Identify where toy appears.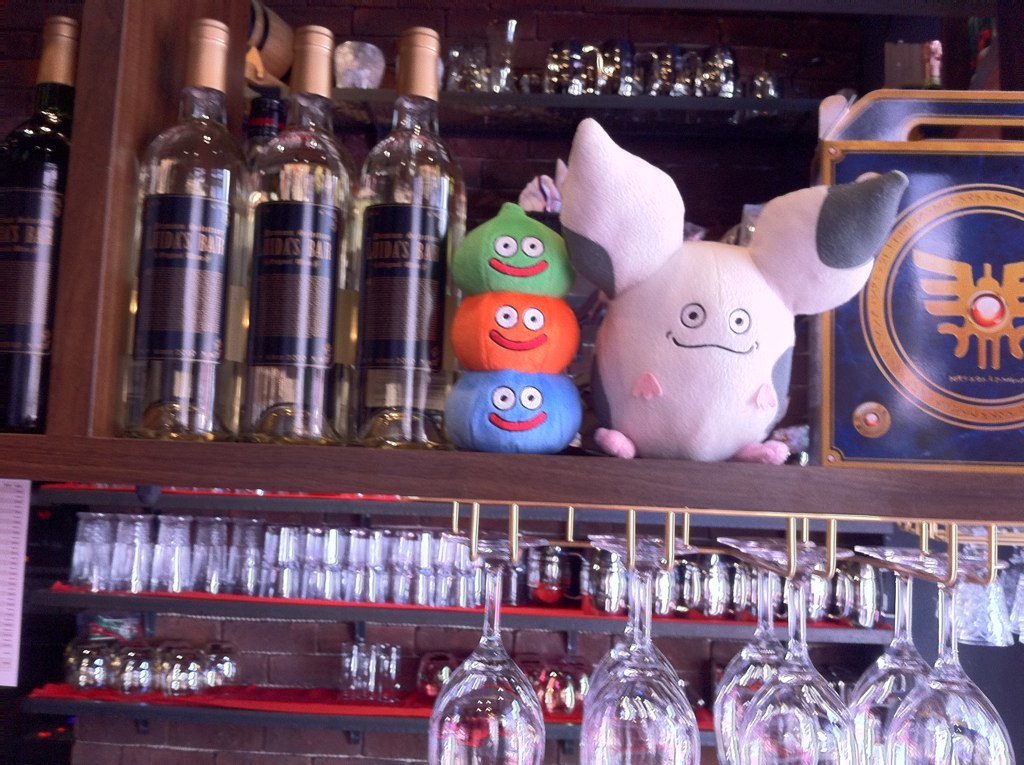
Appears at select_region(331, 633, 383, 707).
